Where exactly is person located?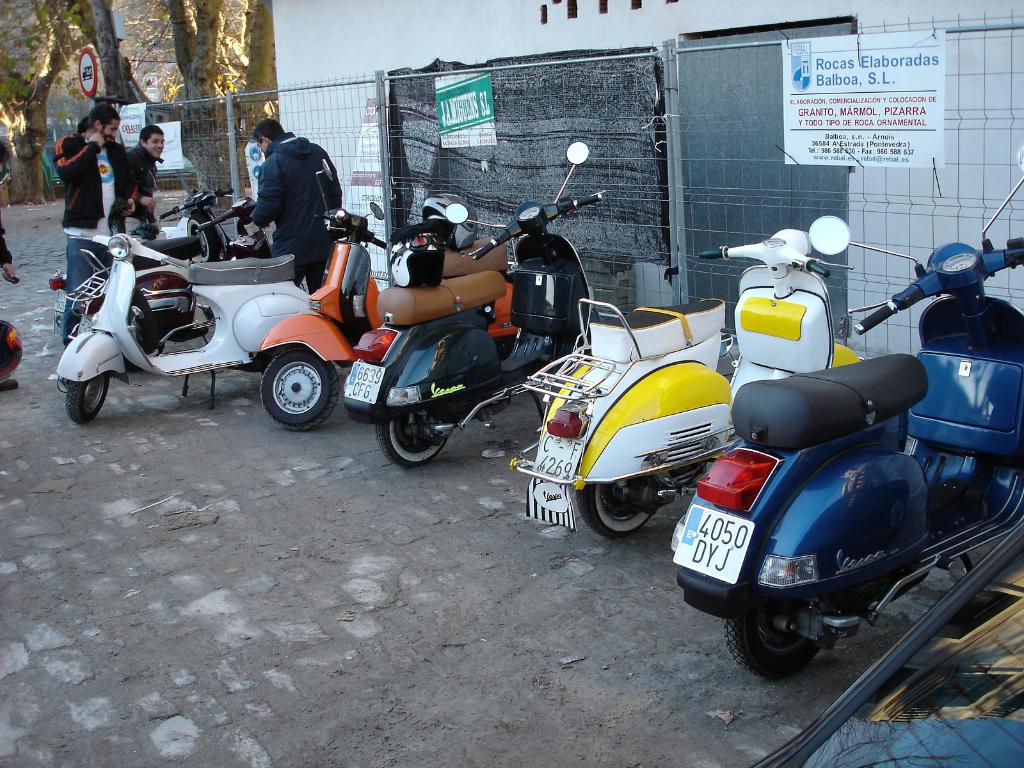
Its bounding box is [x1=120, y1=124, x2=171, y2=233].
